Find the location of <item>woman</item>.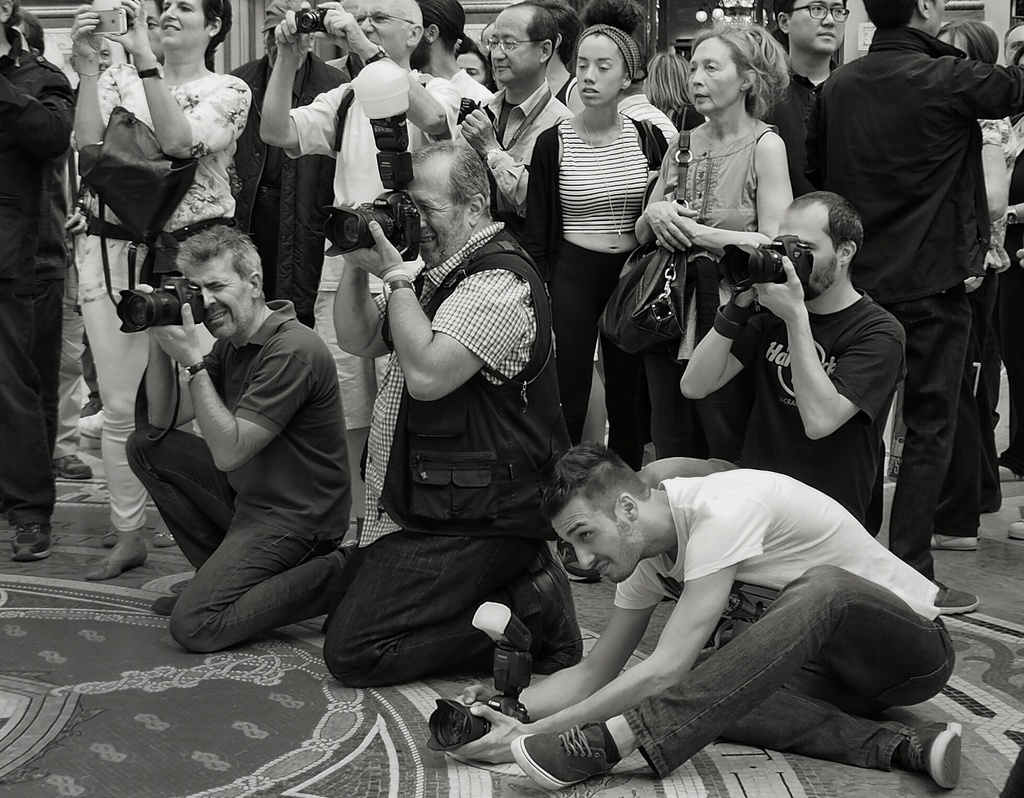
Location: x1=632 y1=34 x2=832 y2=486.
